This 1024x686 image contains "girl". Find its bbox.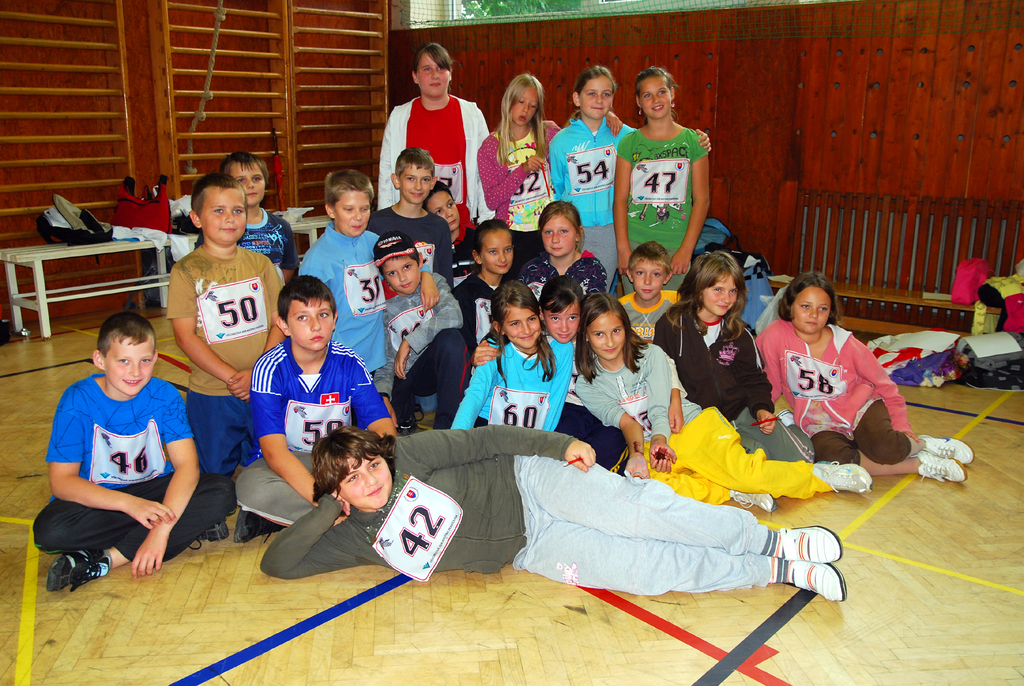
BBox(648, 251, 820, 465).
